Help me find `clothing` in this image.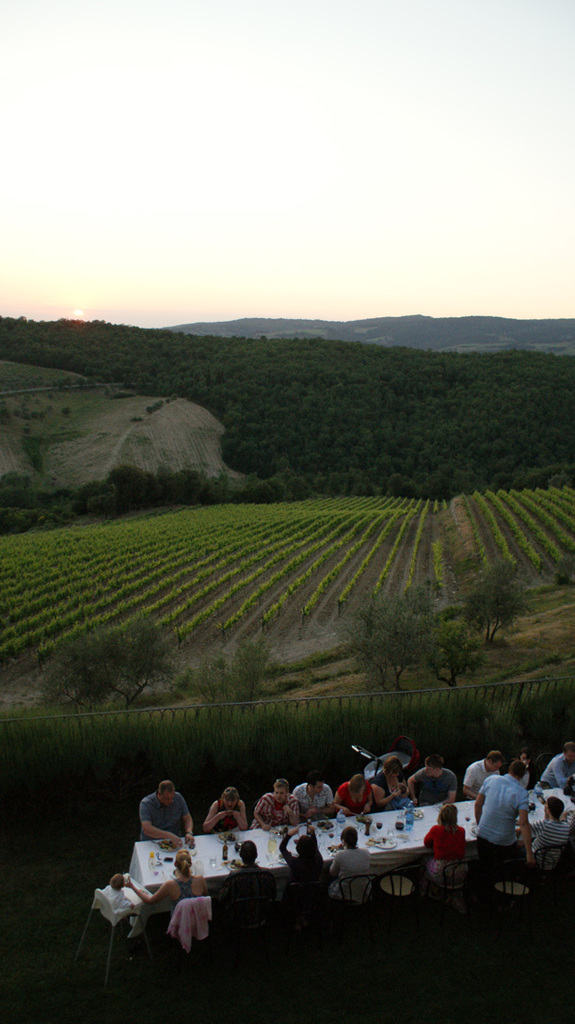
Found it: rect(168, 871, 197, 901).
